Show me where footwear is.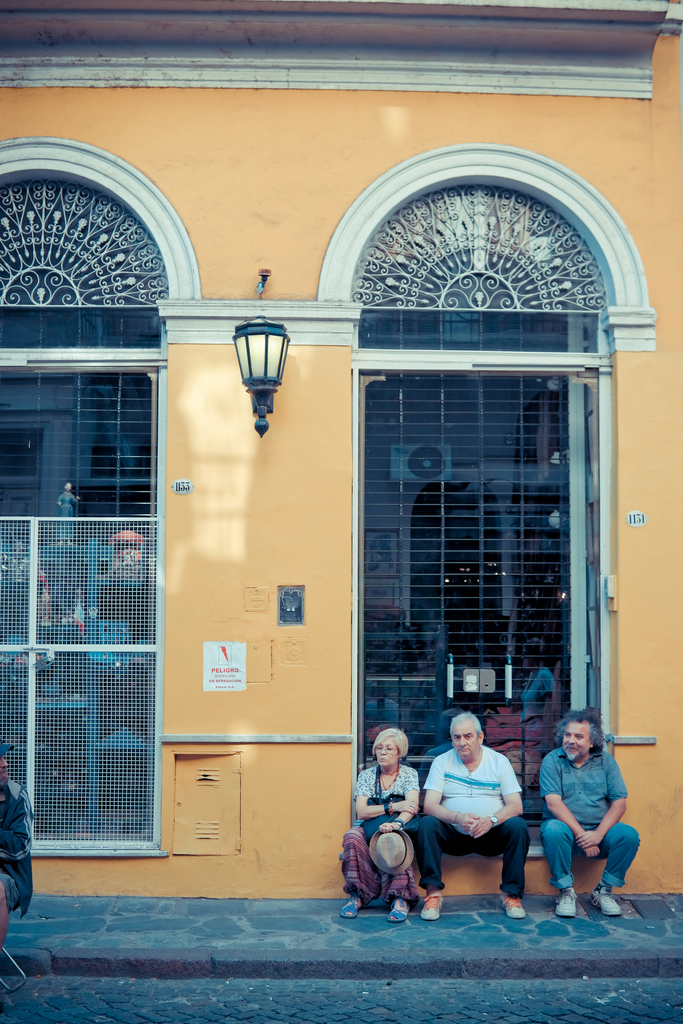
footwear is at 554:890:579:920.
